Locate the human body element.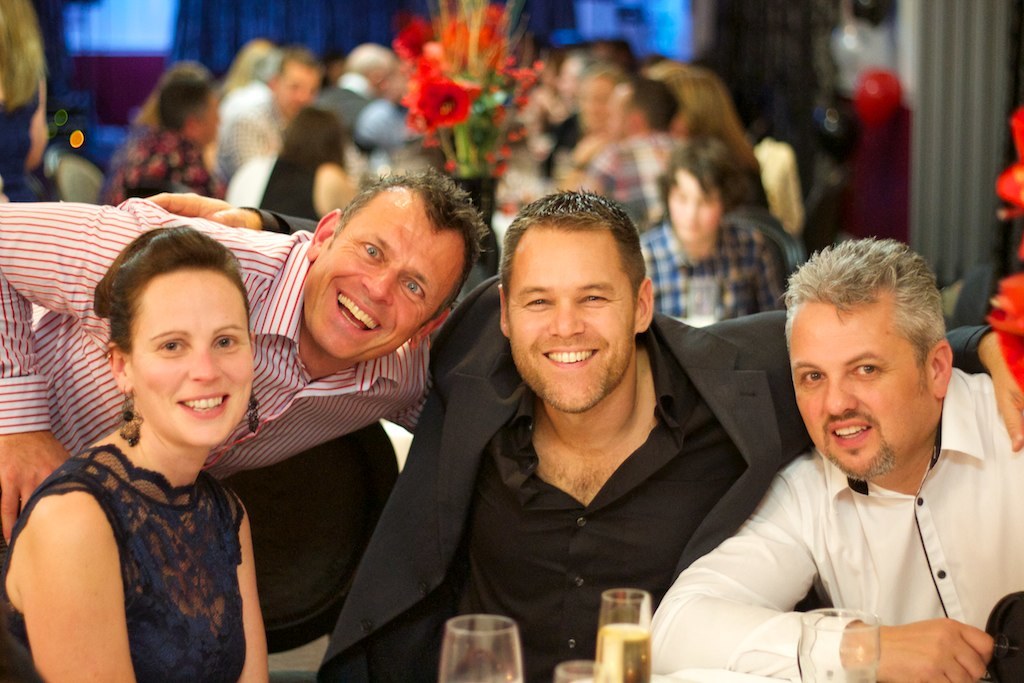
Element bbox: 649,231,1023,682.
